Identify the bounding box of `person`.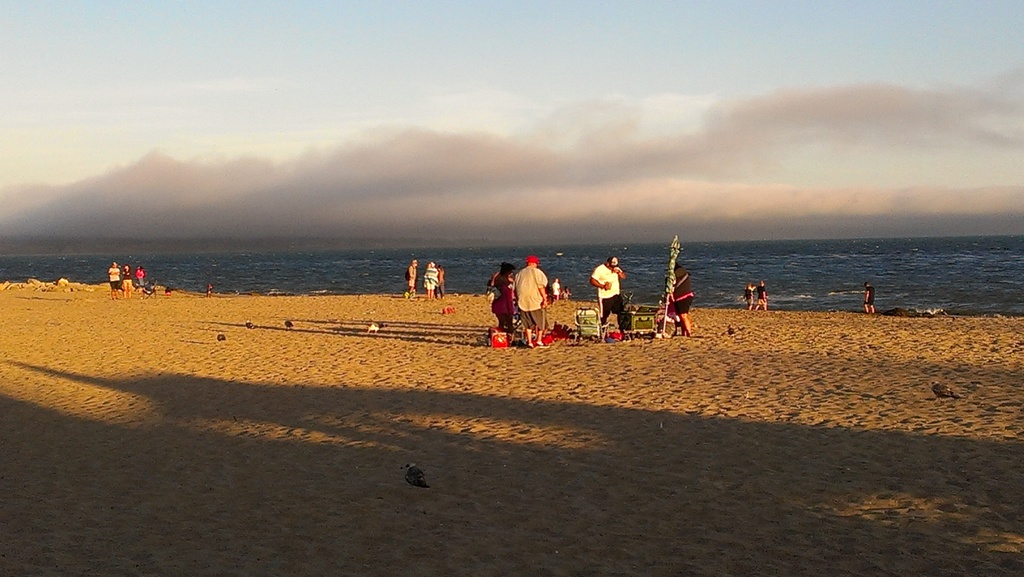
[x1=438, y1=268, x2=441, y2=294].
